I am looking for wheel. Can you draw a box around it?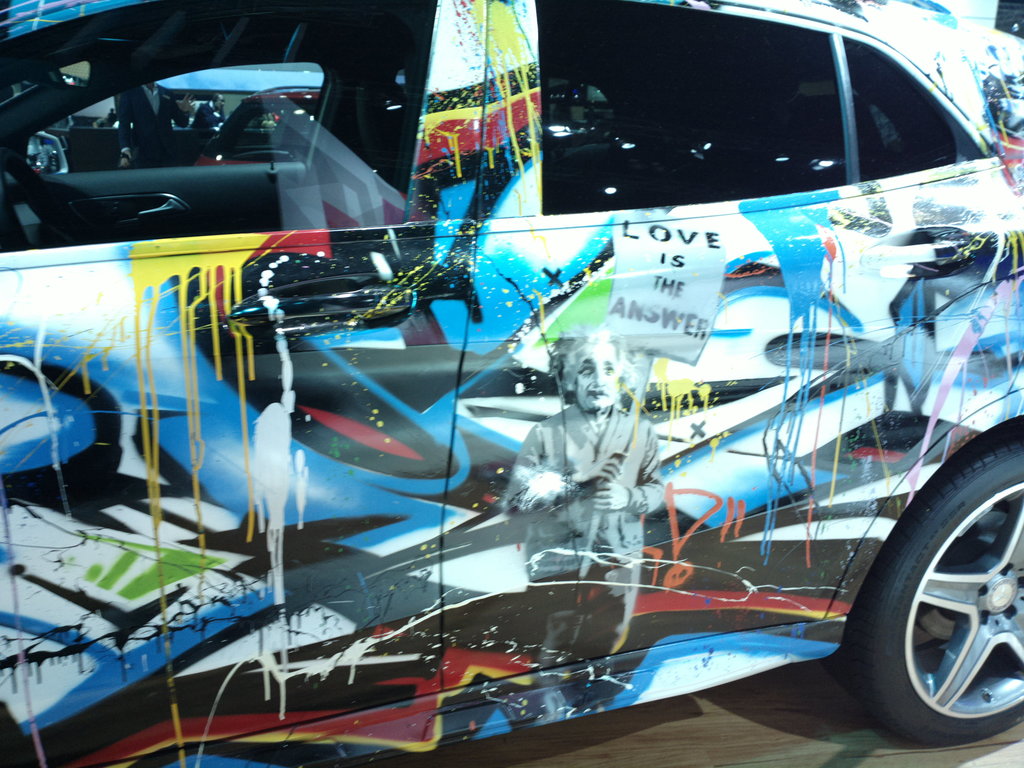
Sure, the bounding box is BBox(871, 454, 1021, 753).
